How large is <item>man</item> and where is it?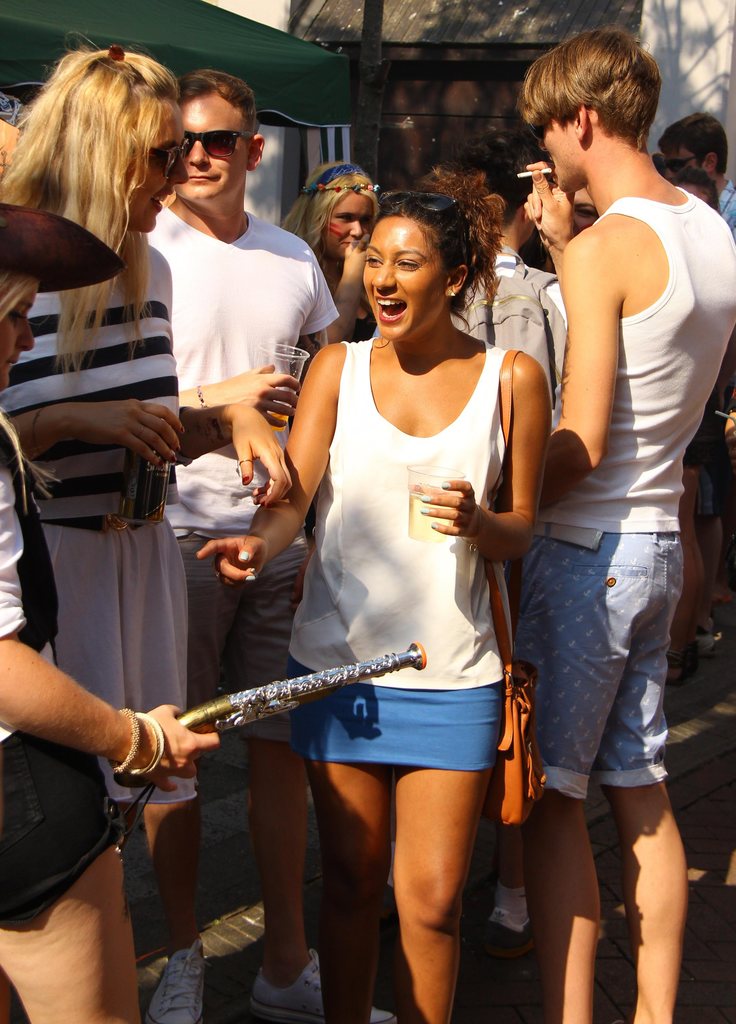
Bounding box: (x1=137, y1=71, x2=340, y2=1023).
